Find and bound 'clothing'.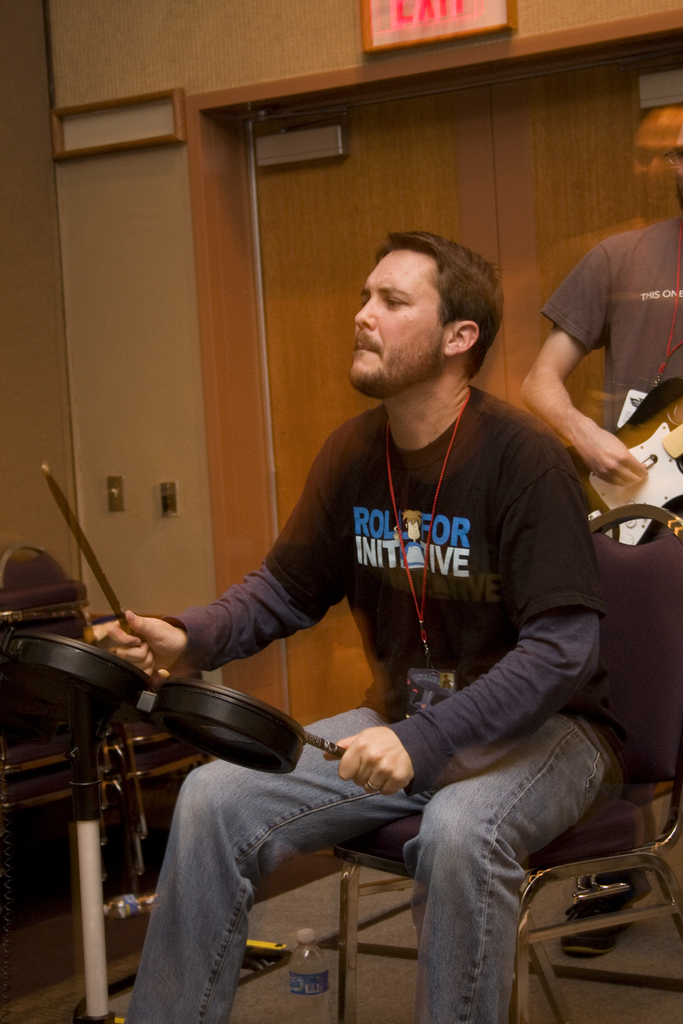
Bound: [x1=546, y1=214, x2=682, y2=392].
